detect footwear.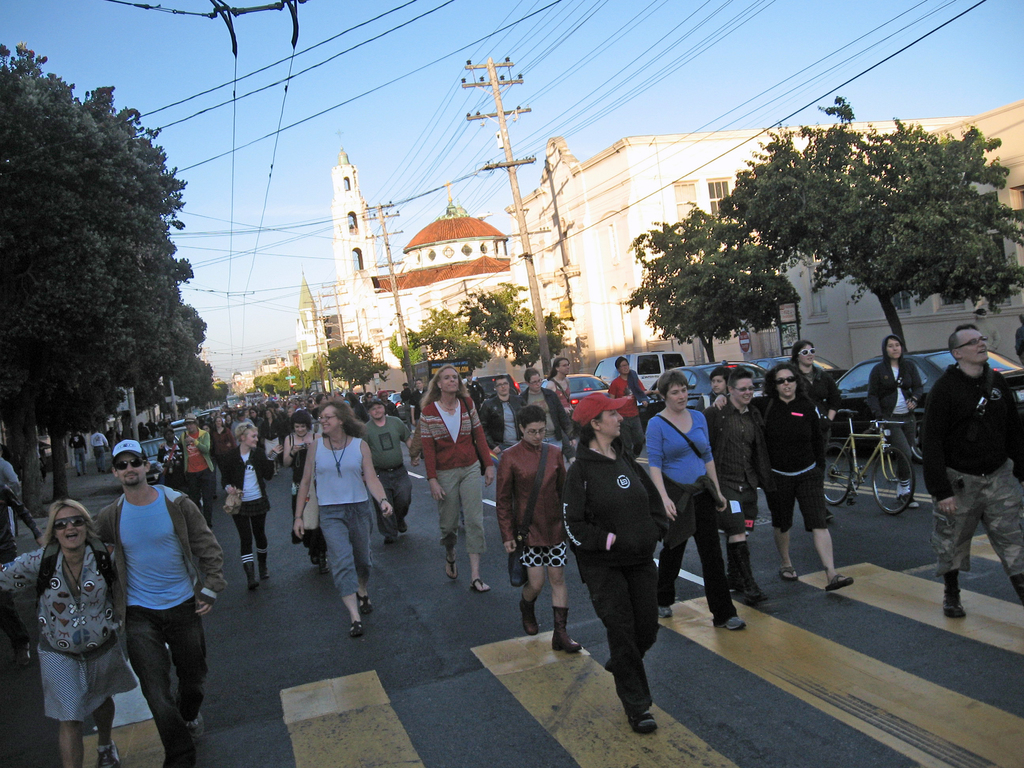
Detected at box(15, 639, 29, 669).
